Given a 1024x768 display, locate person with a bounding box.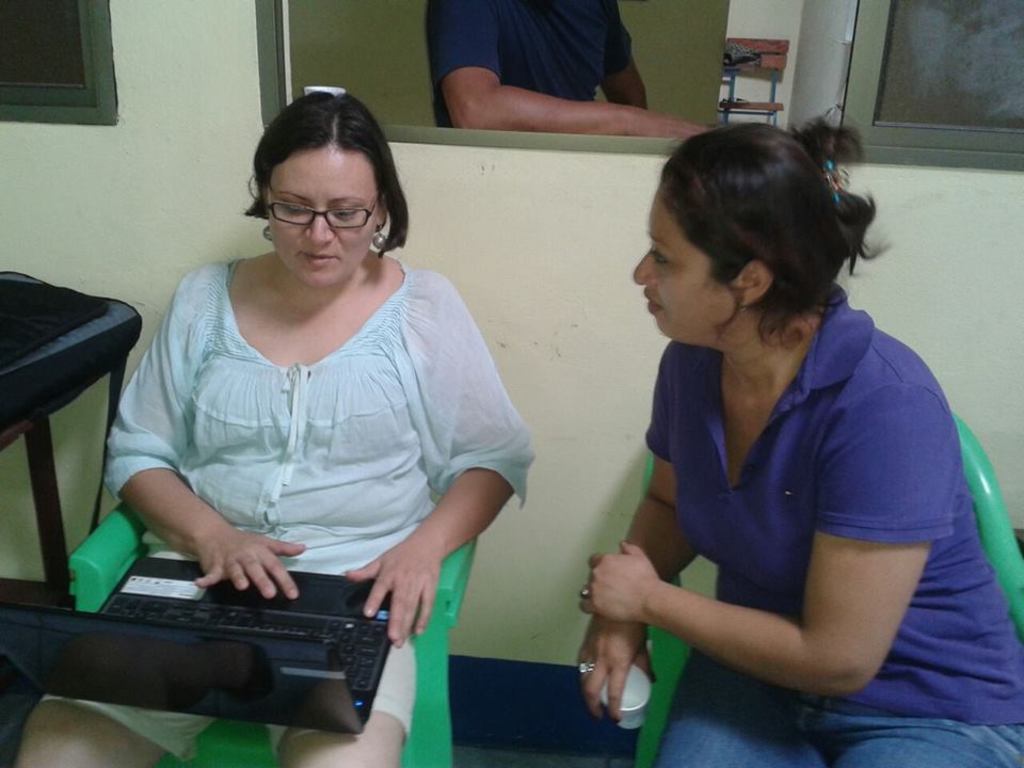
Located: x1=20 y1=89 x2=532 y2=767.
